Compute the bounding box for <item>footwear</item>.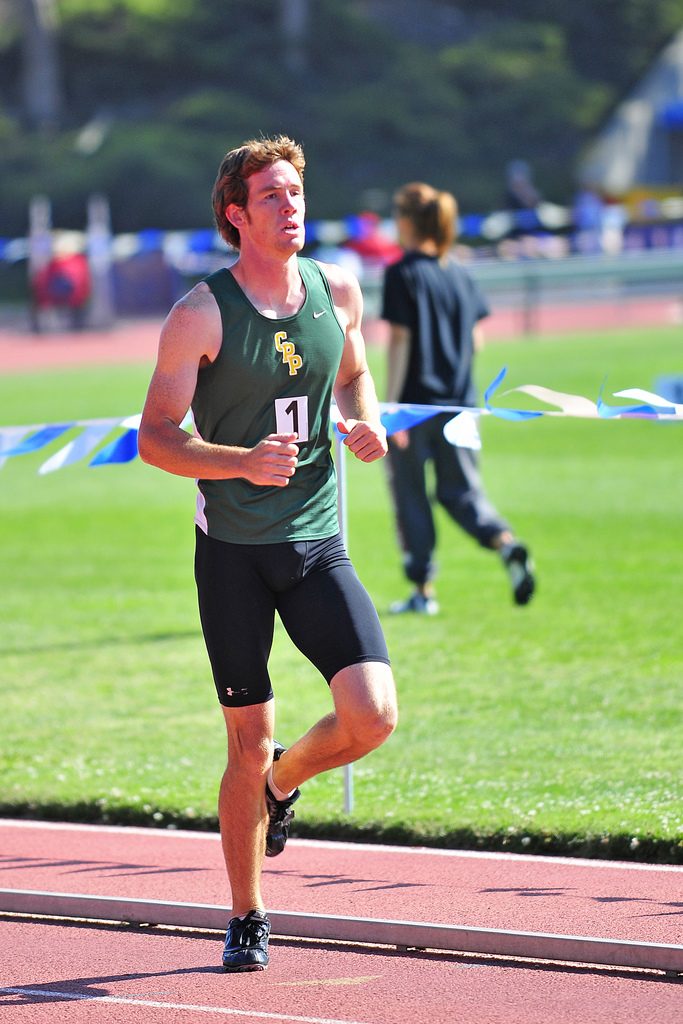
<bbox>211, 919, 276, 979</bbox>.
